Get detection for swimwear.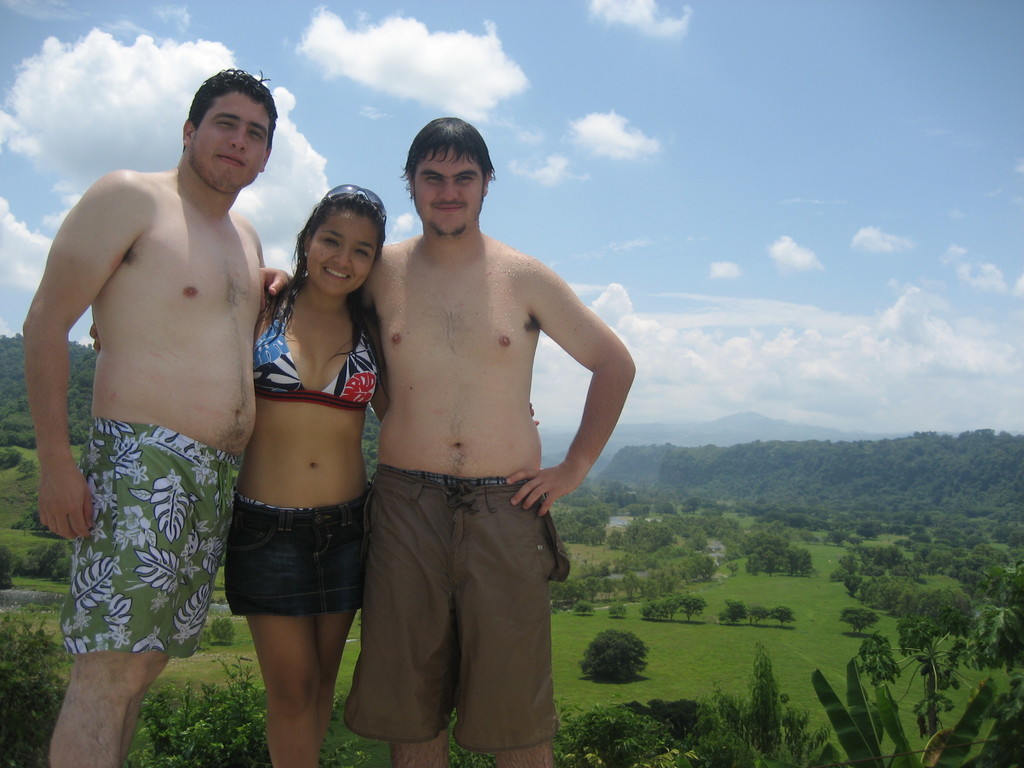
Detection: <box>250,292,372,415</box>.
